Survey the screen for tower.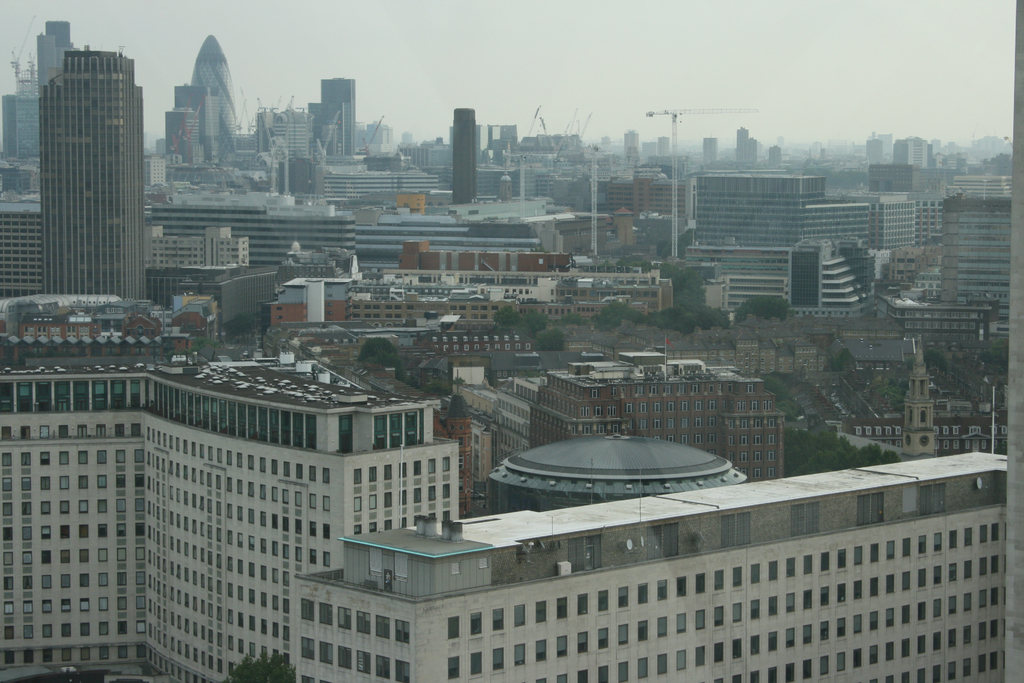
Survey found: (739,131,748,160).
